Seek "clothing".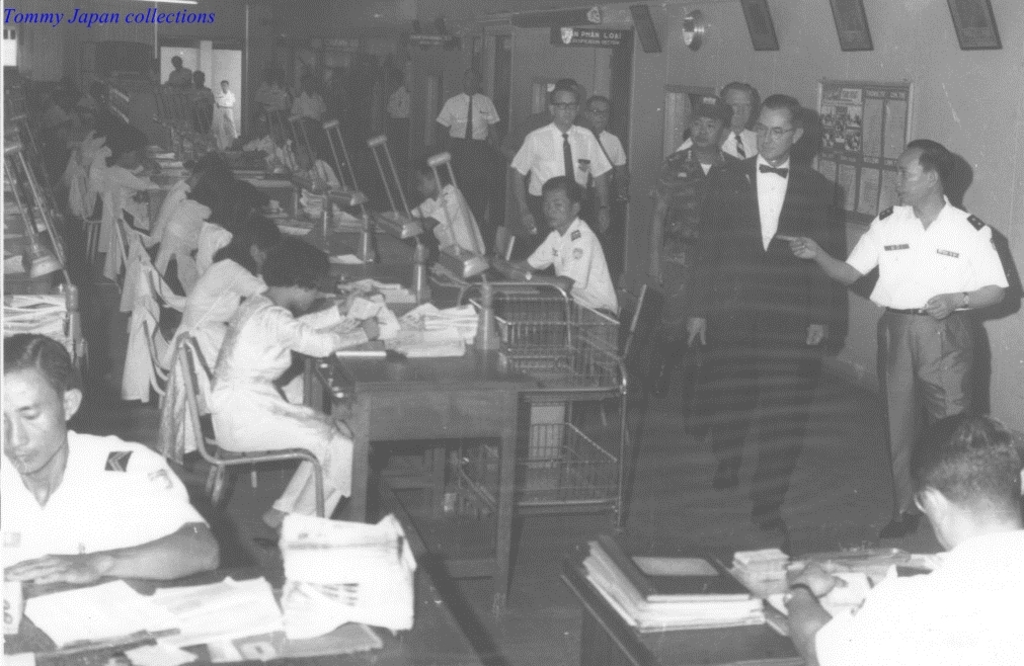
[211, 293, 367, 518].
